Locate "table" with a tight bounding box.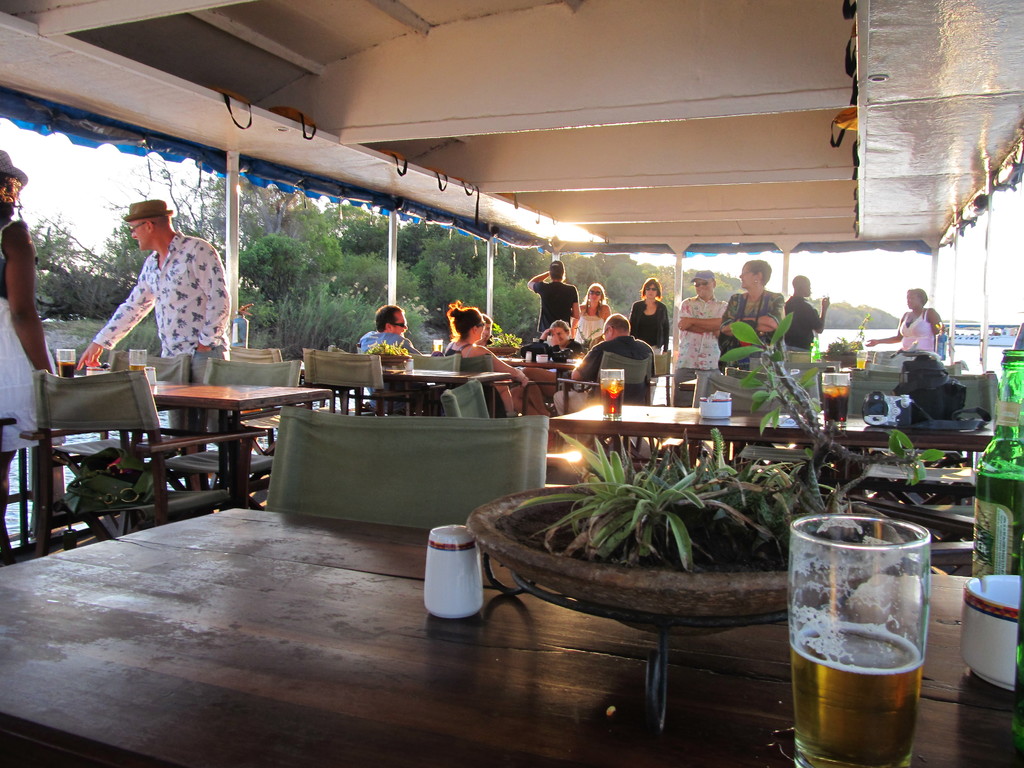
crop(53, 472, 705, 759).
